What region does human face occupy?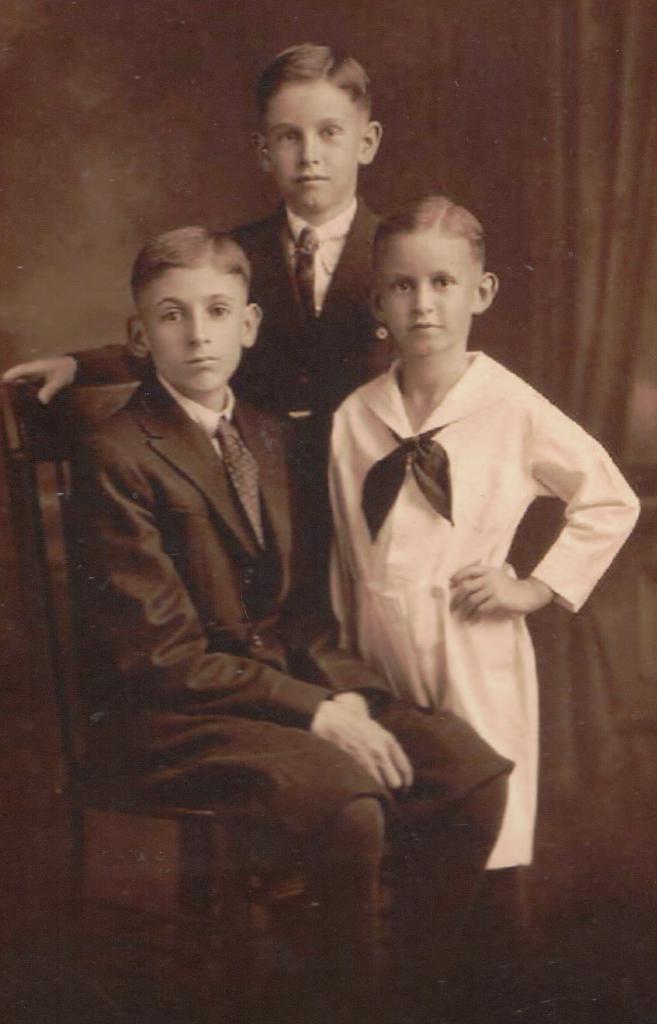
box=[266, 77, 362, 205].
